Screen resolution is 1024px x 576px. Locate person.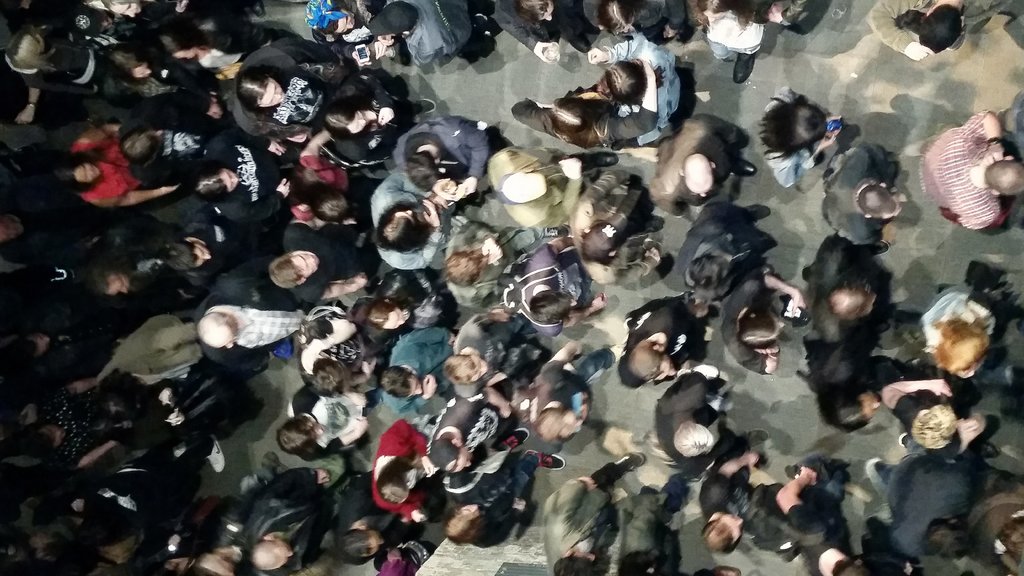
{"left": 759, "top": 455, "right": 890, "bottom": 575}.
